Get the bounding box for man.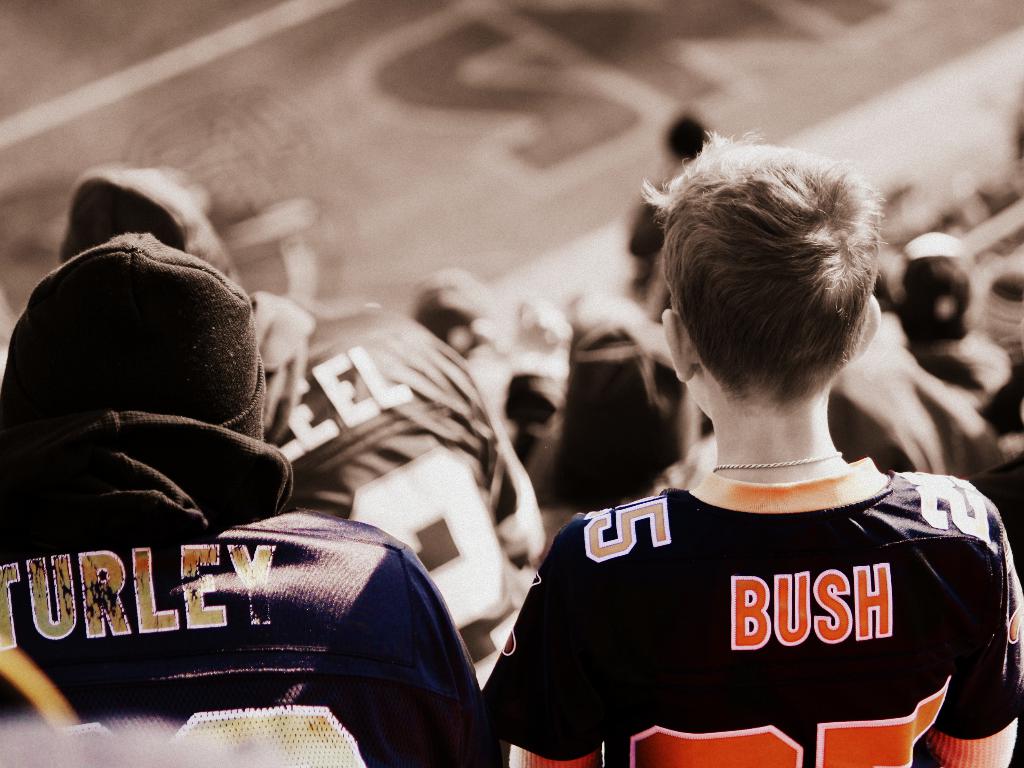
56 161 543 680.
